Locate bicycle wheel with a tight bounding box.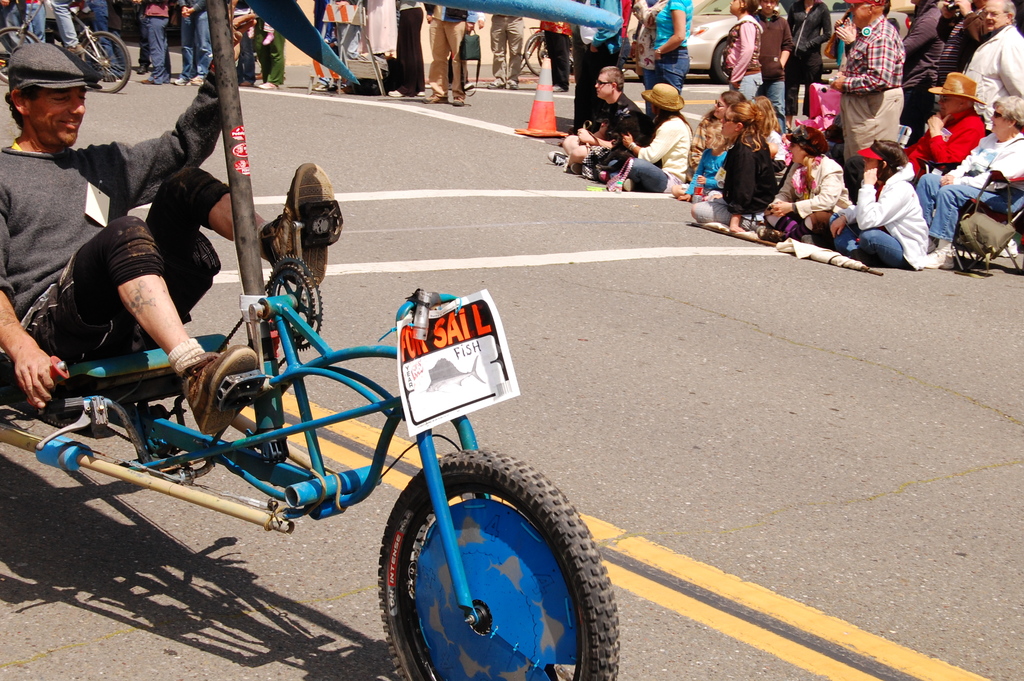
pyautogui.locateOnScreen(521, 31, 548, 78).
